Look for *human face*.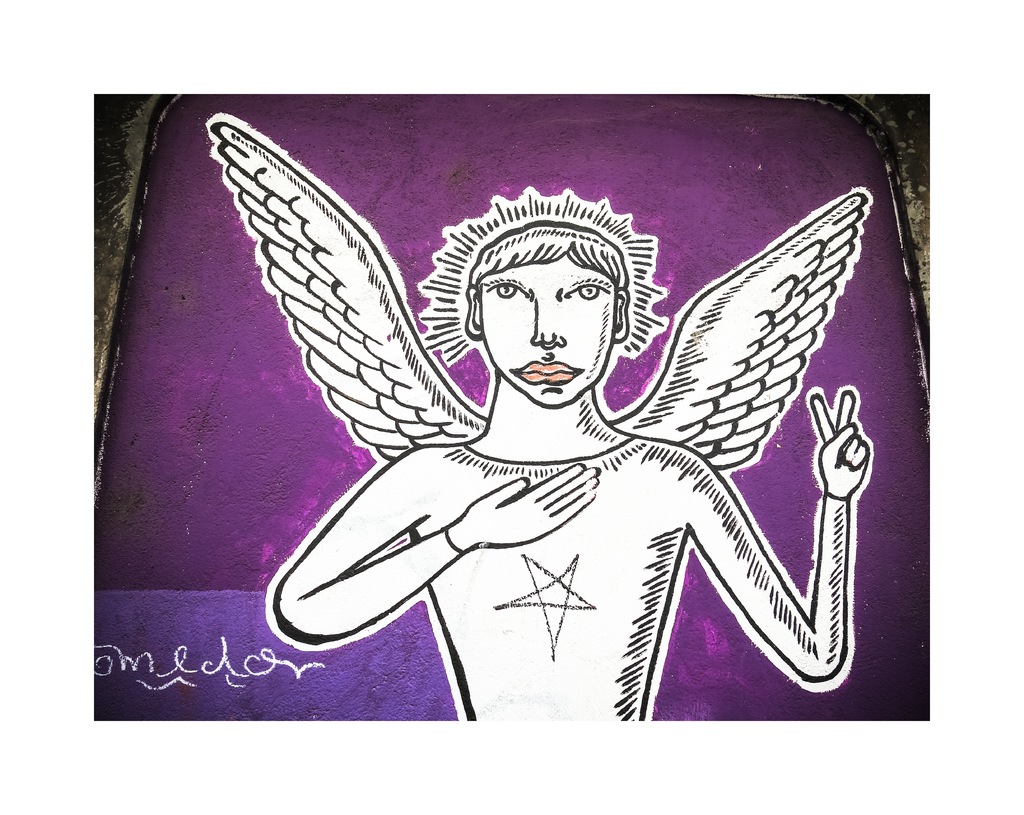
Found: (left=480, top=259, right=612, bottom=399).
